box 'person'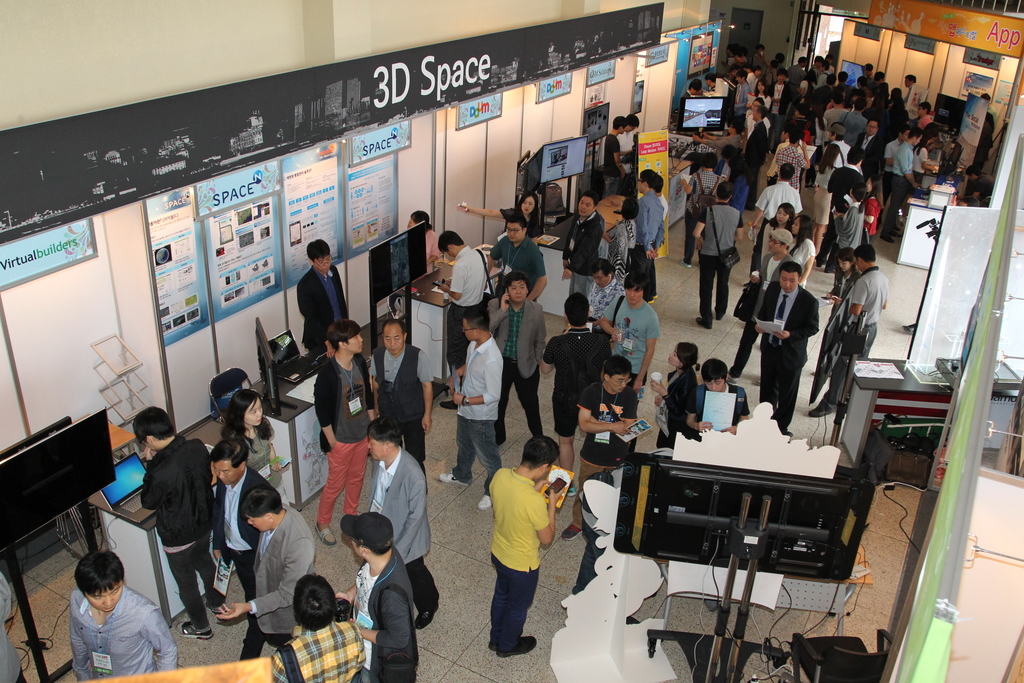
bbox=(589, 261, 627, 323)
